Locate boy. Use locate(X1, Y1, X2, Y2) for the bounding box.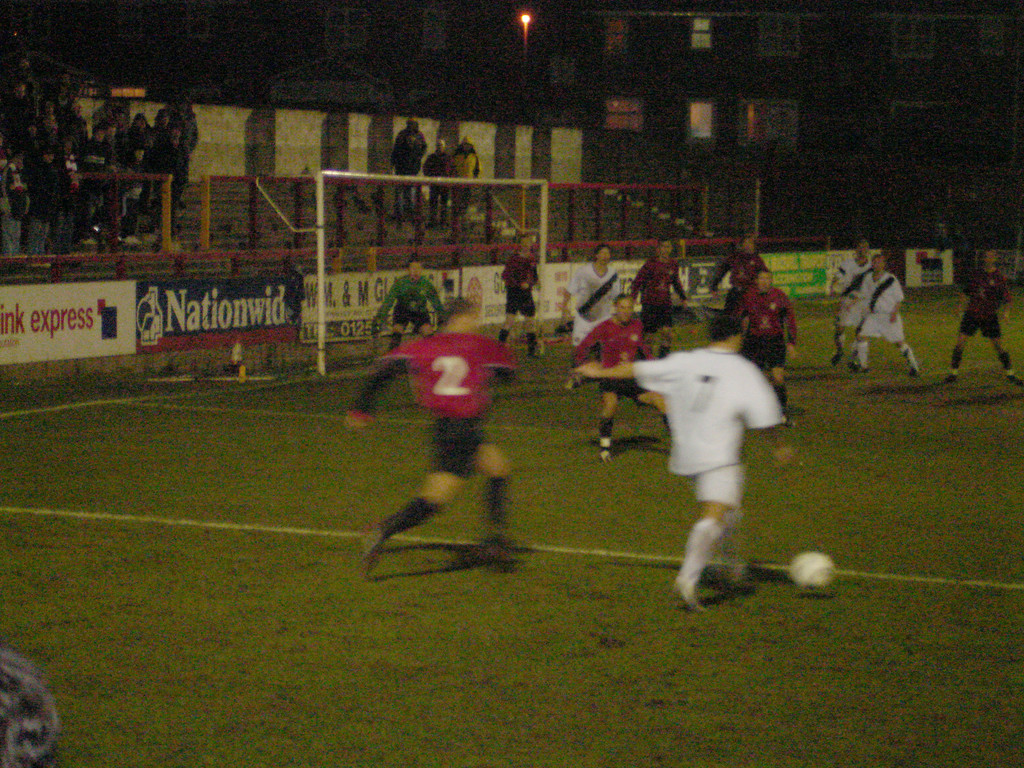
locate(572, 314, 796, 610).
